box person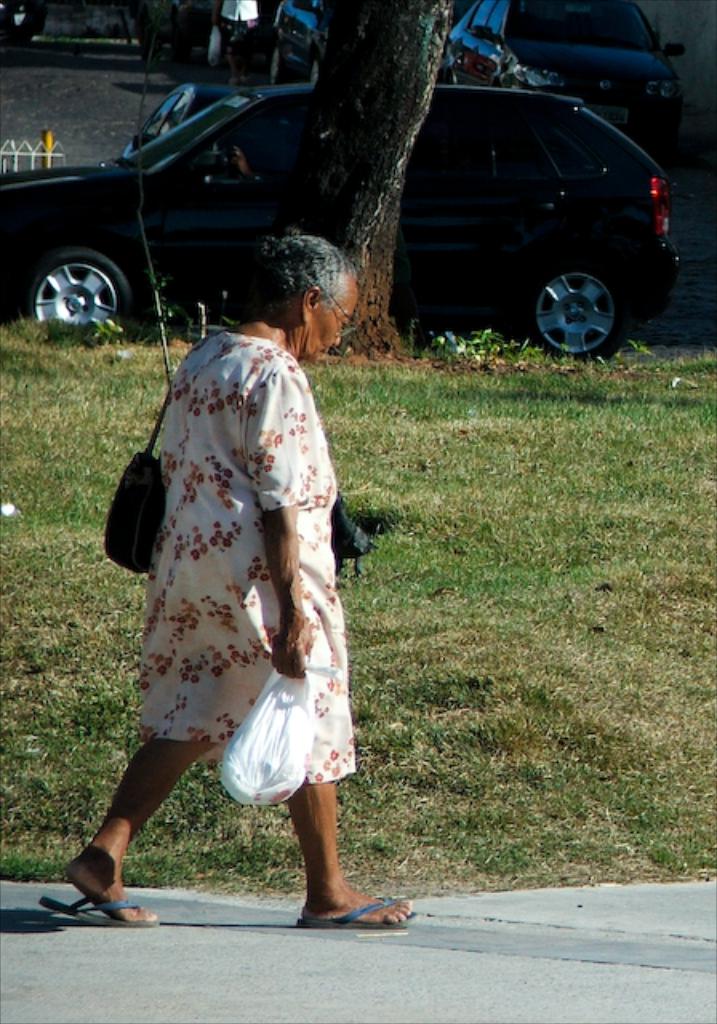
<region>94, 246, 389, 939</region>
